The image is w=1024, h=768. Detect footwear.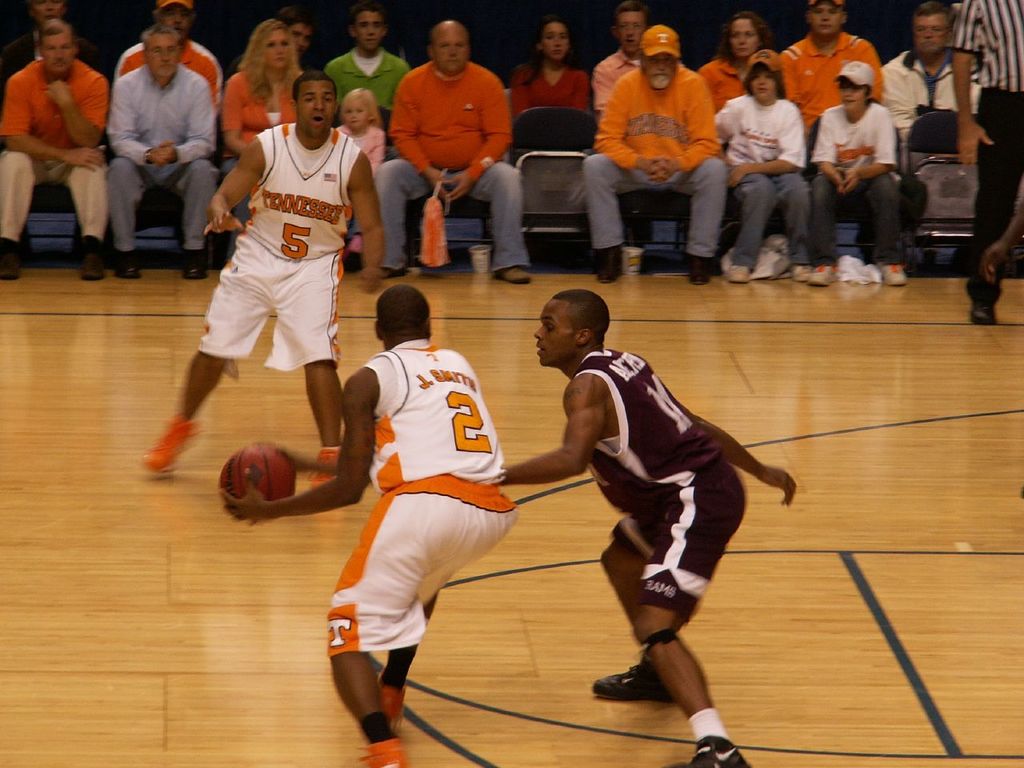
Detection: 728 264 746 284.
